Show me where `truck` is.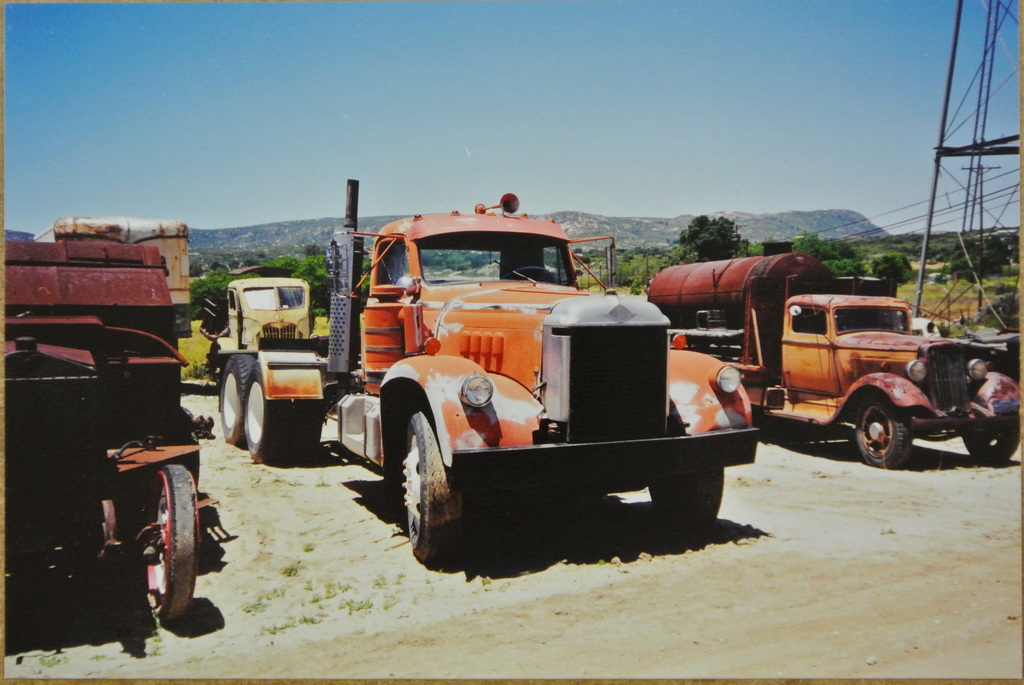
`truck` is at 645,241,1023,471.
